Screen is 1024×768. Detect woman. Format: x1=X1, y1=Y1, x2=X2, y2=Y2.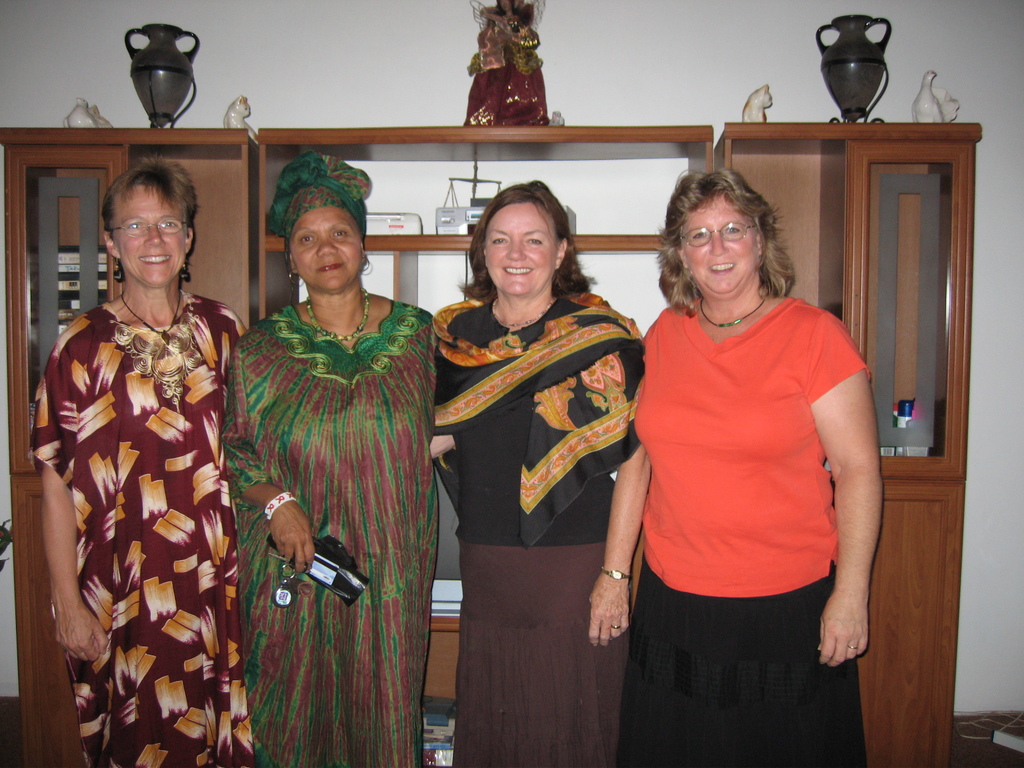
x1=635, y1=170, x2=892, y2=767.
